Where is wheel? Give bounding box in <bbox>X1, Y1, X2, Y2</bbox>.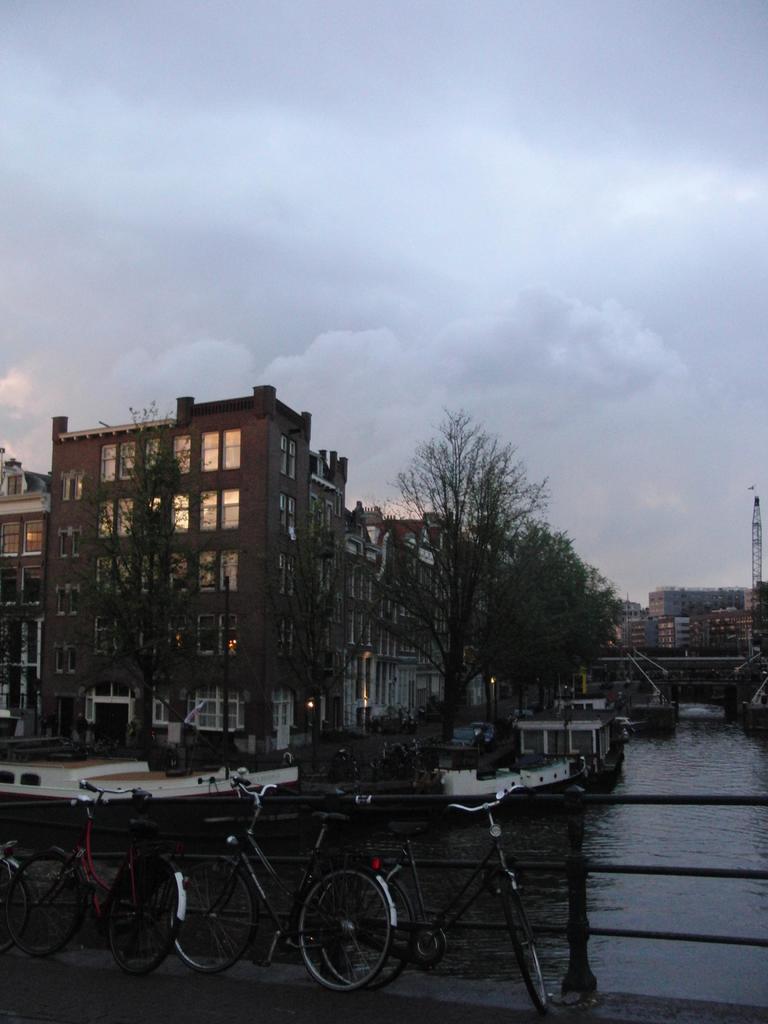
<bbox>95, 848, 189, 968</bbox>.
